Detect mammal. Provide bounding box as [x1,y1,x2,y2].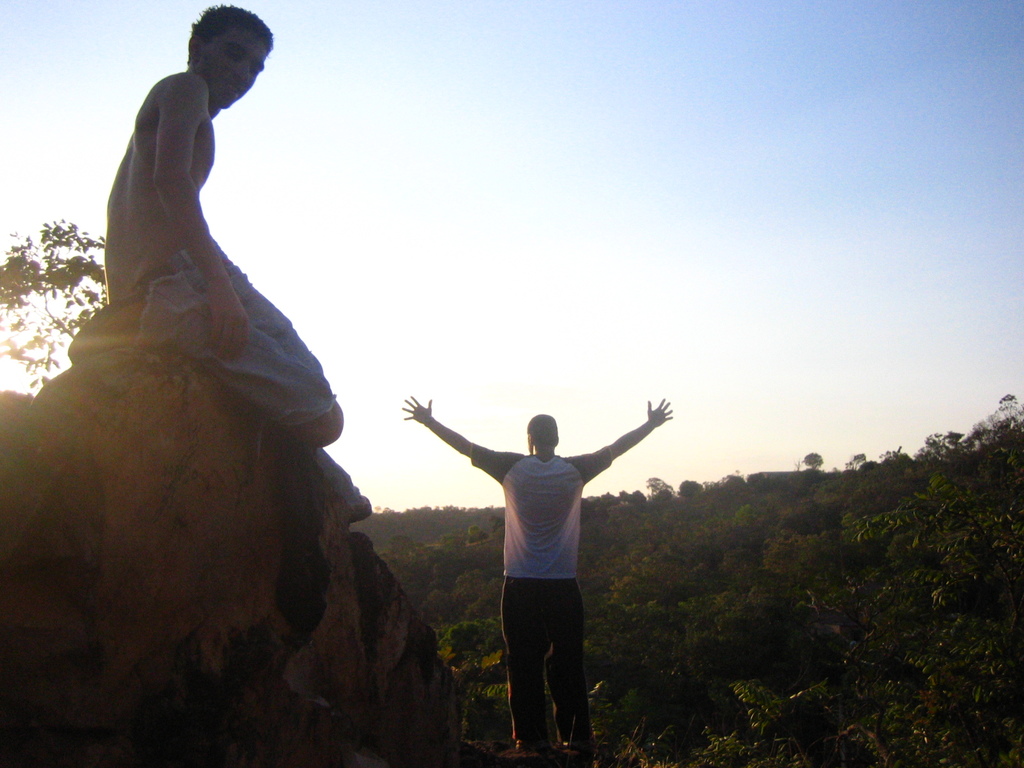
[64,0,344,450].
